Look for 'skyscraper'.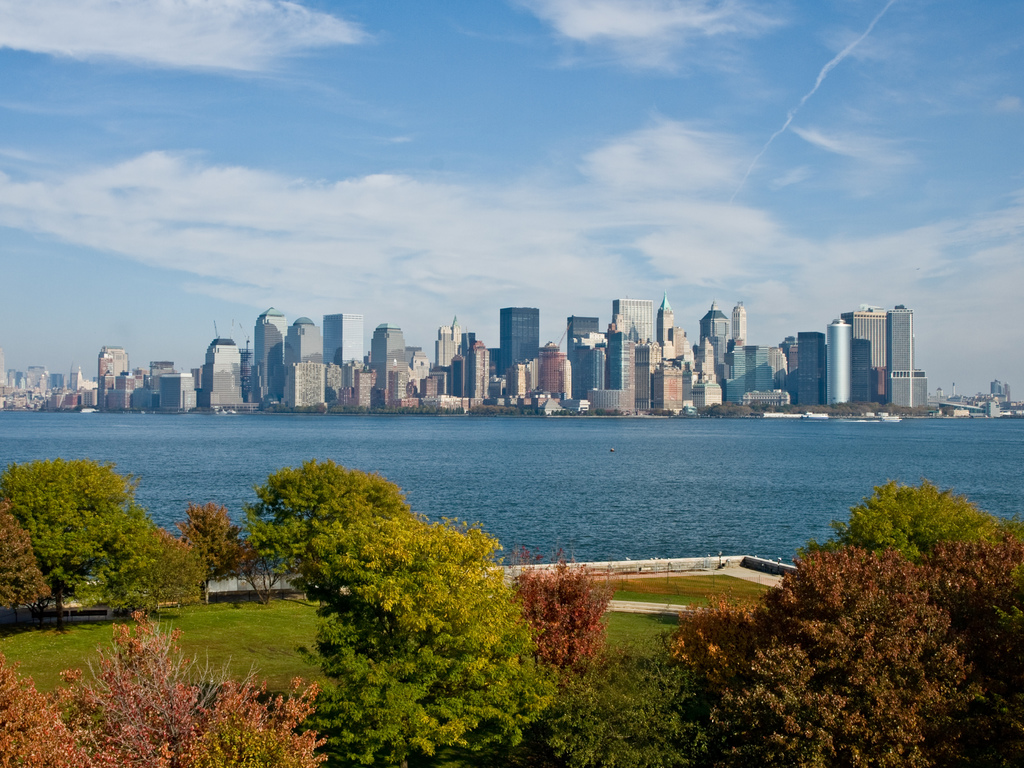
Found: (889, 305, 929, 408).
